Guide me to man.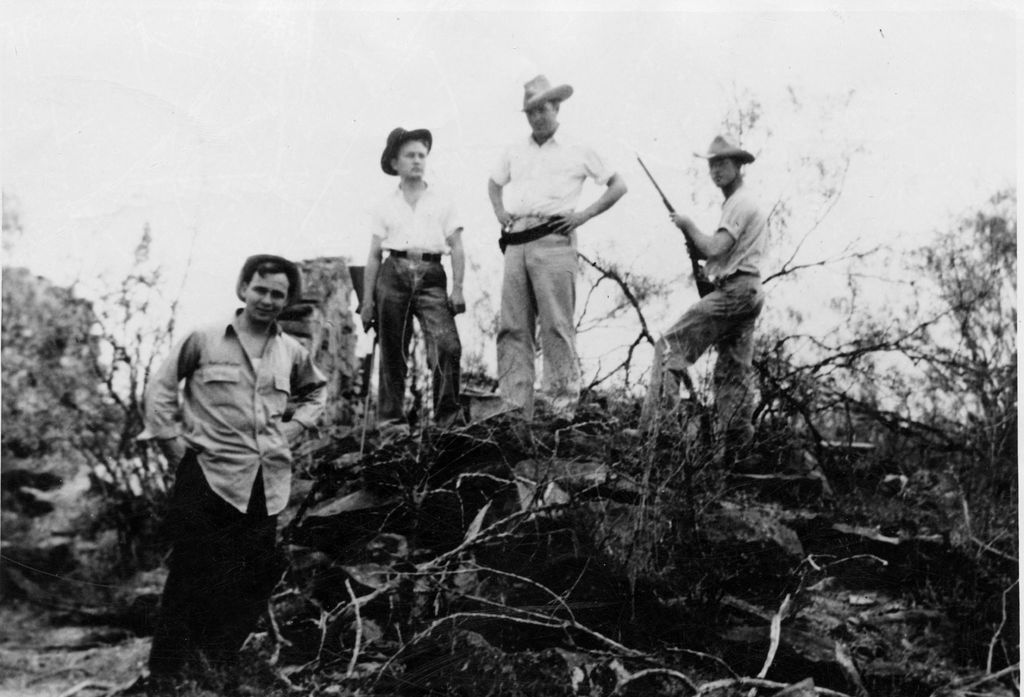
Guidance: BBox(470, 69, 632, 446).
